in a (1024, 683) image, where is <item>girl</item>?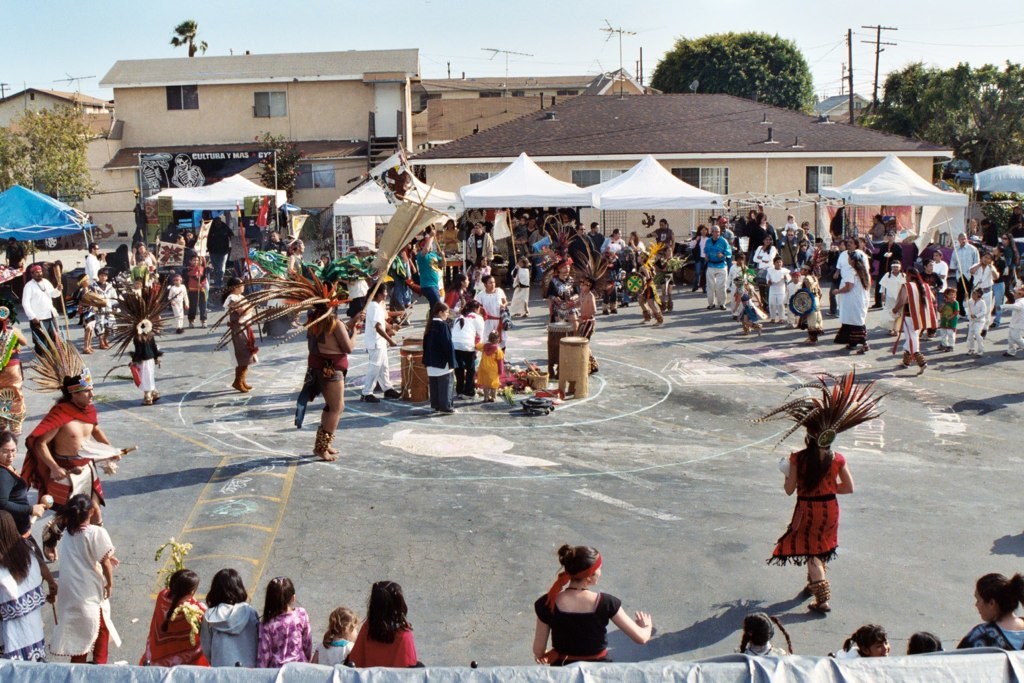
left=843, top=621, right=891, bottom=662.
